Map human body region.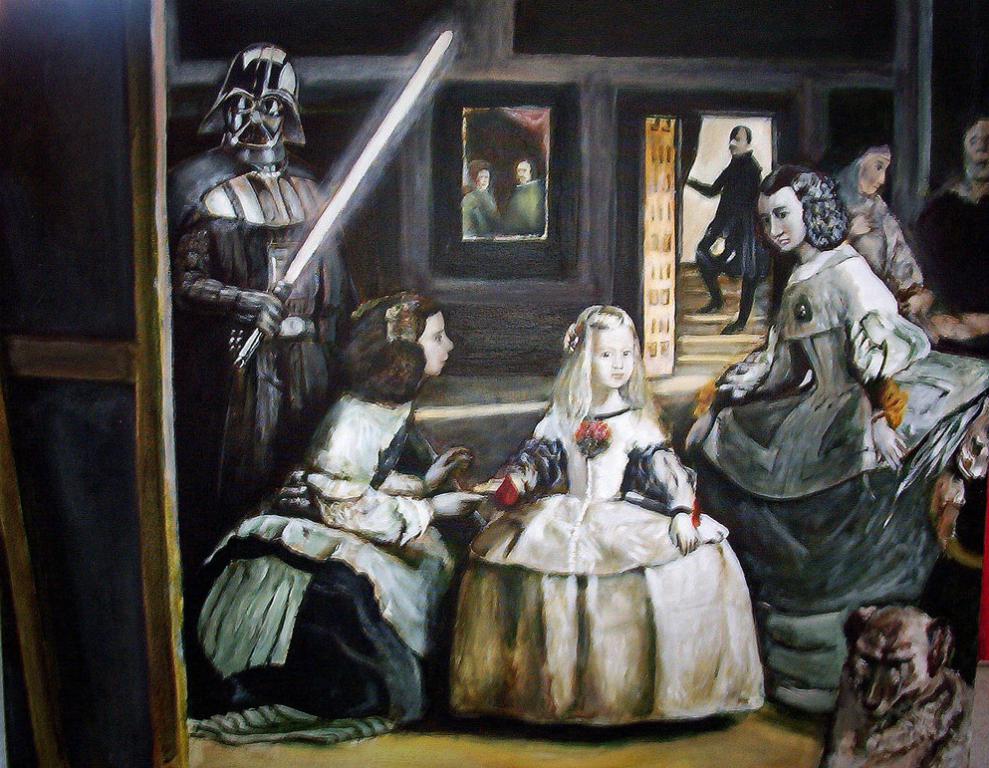
Mapped to bbox=(507, 183, 549, 233).
